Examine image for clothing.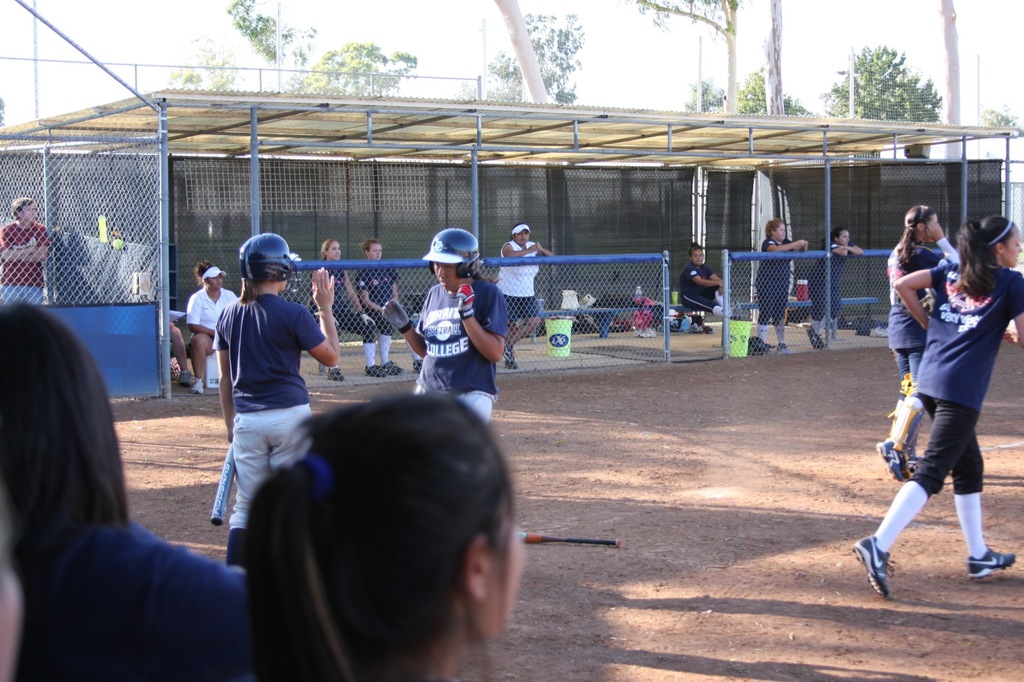
Examination result: (211,295,325,532).
